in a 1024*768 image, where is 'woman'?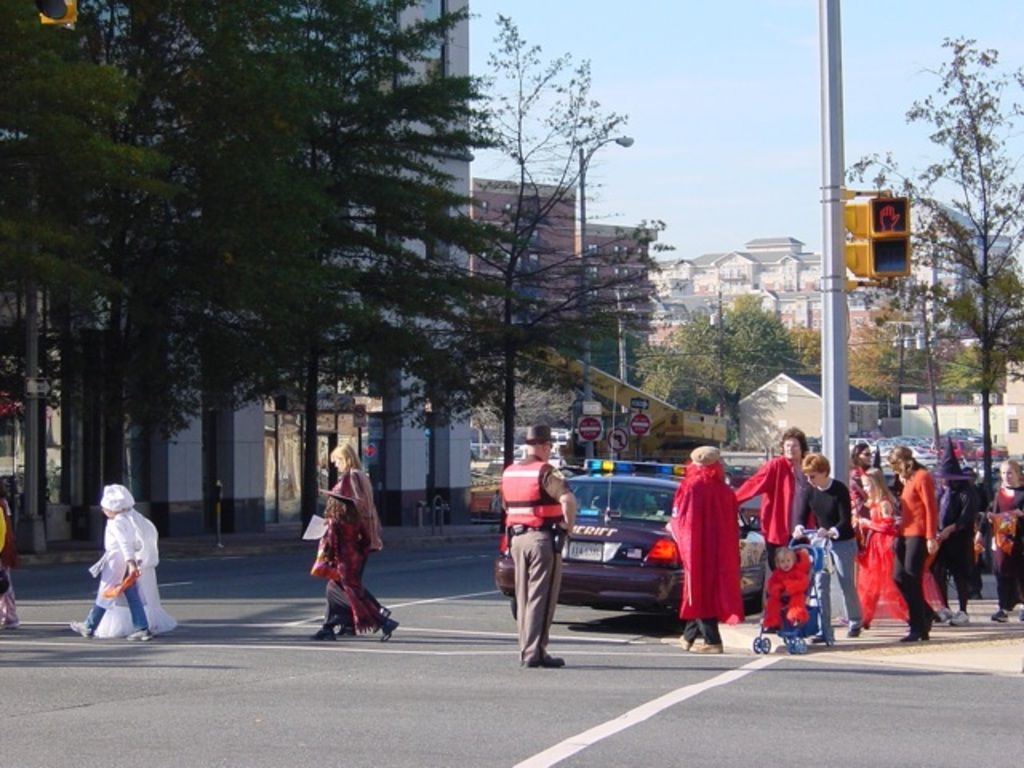
detection(301, 454, 381, 642).
